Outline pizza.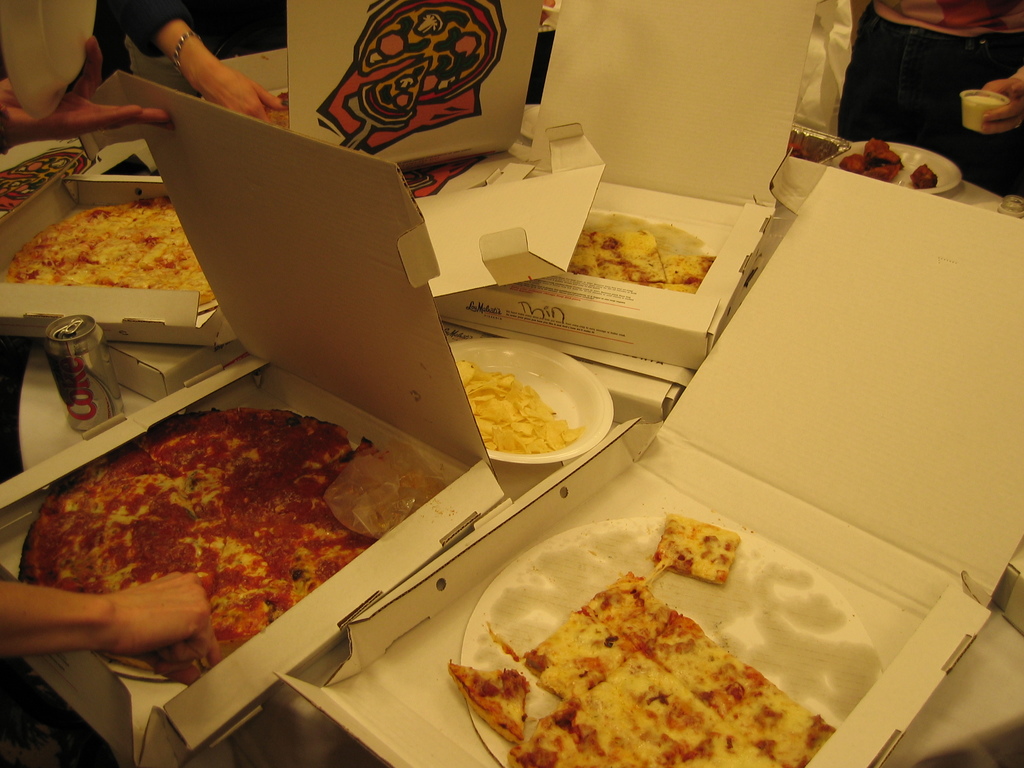
Outline: Rect(566, 223, 726, 286).
